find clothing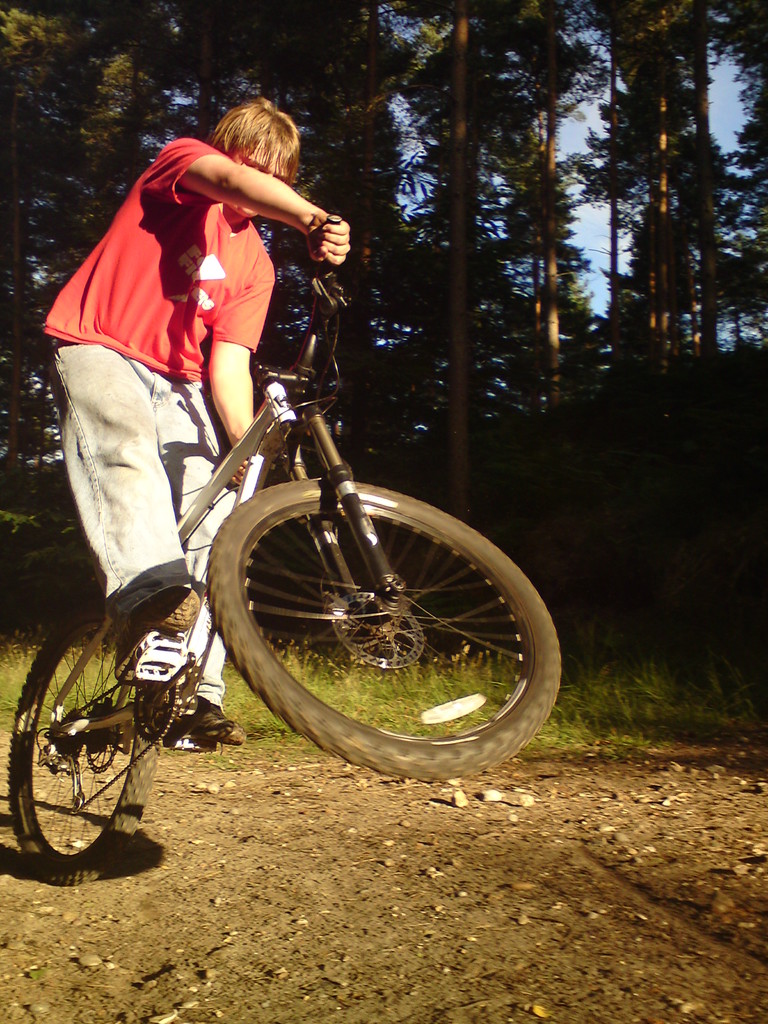
l=40, t=132, r=289, b=714
